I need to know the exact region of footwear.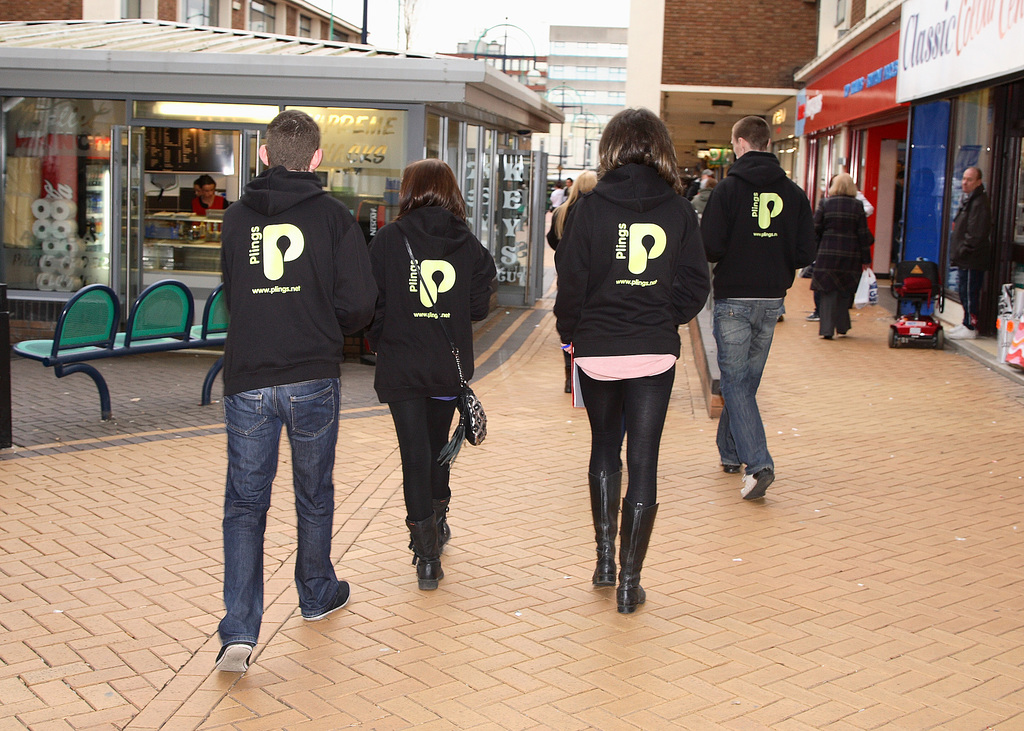
Region: locate(801, 307, 824, 323).
